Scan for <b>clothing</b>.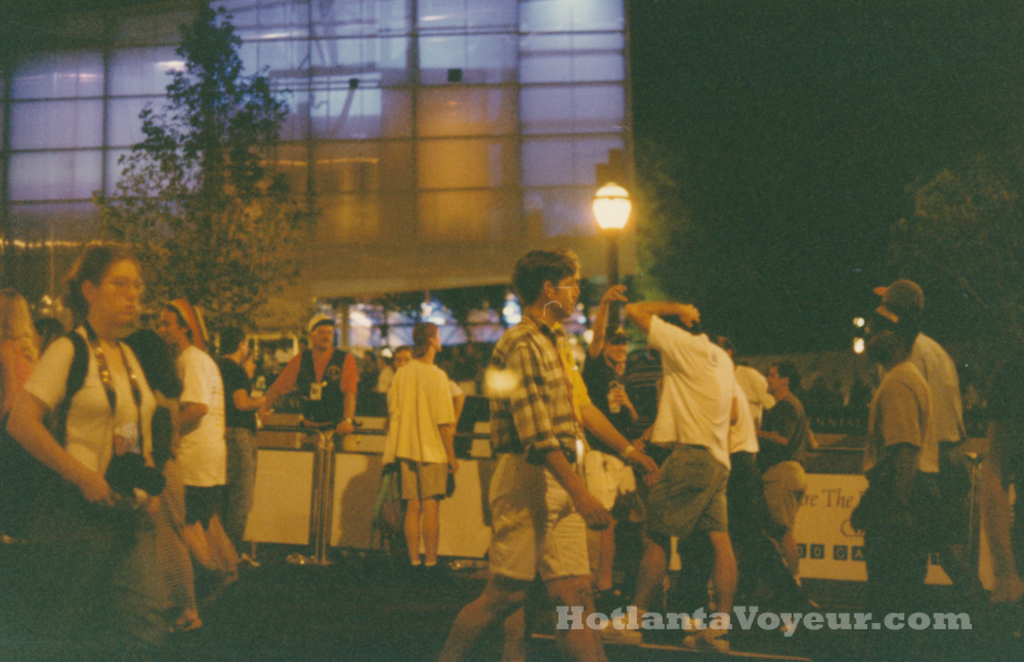
Scan result: {"left": 484, "top": 311, "right": 591, "bottom": 582}.
